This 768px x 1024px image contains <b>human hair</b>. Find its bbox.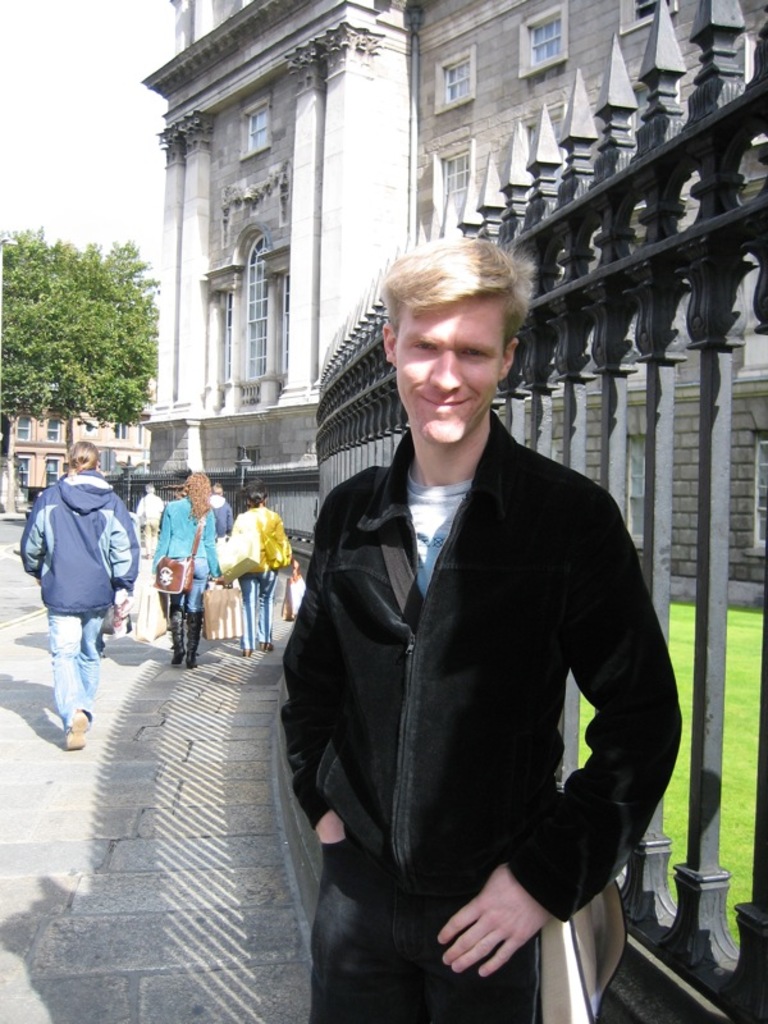
x1=183, y1=471, x2=210, y2=522.
